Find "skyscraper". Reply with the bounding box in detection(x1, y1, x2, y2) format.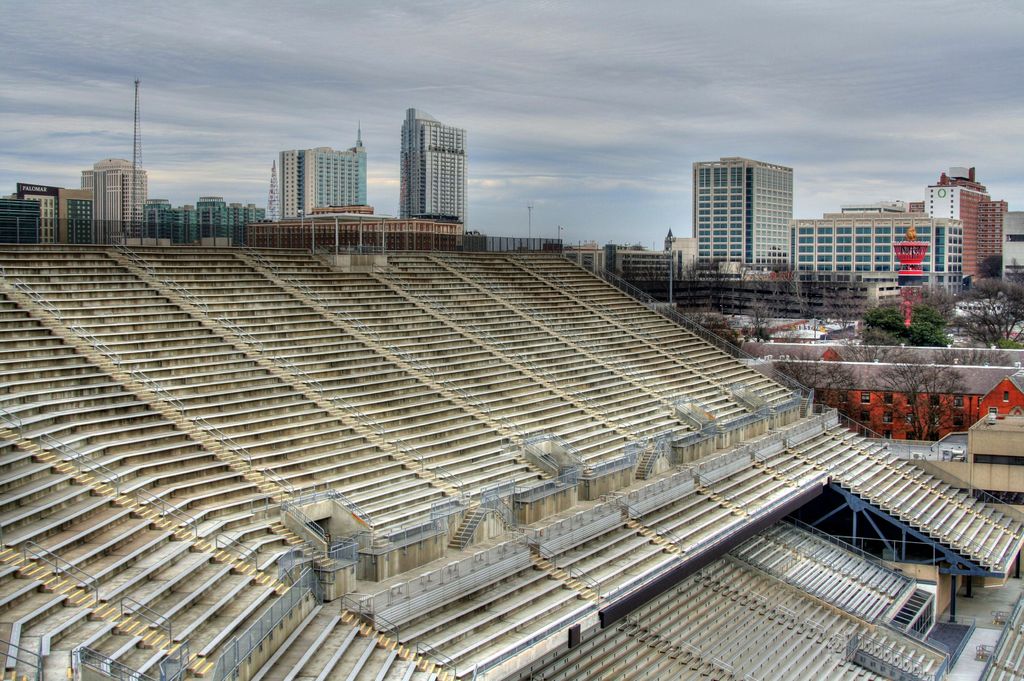
detection(995, 202, 1023, 285).
